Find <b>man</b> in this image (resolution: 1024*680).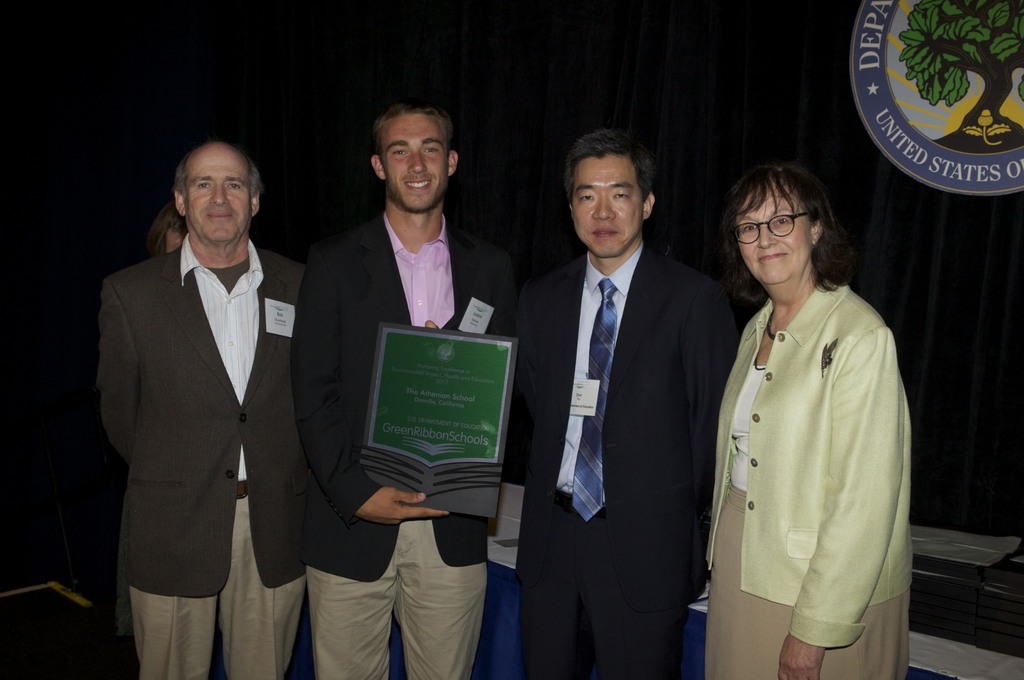
{"left": 99, "top": 141, "right": 308, "bottom": 679}.
